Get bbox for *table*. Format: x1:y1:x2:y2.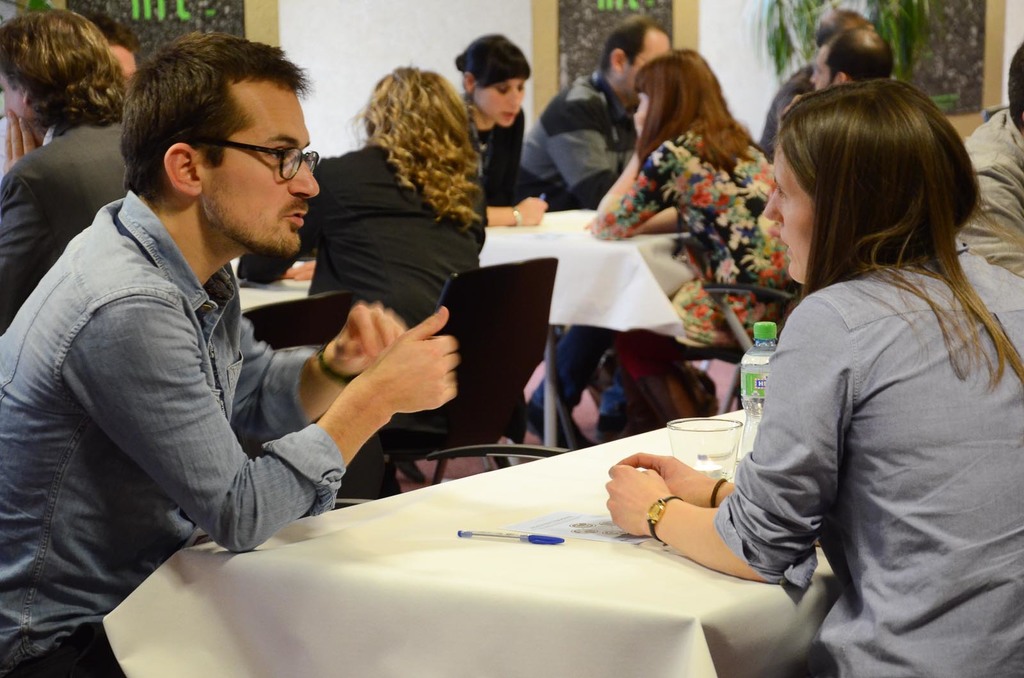
486:208:700:450.
